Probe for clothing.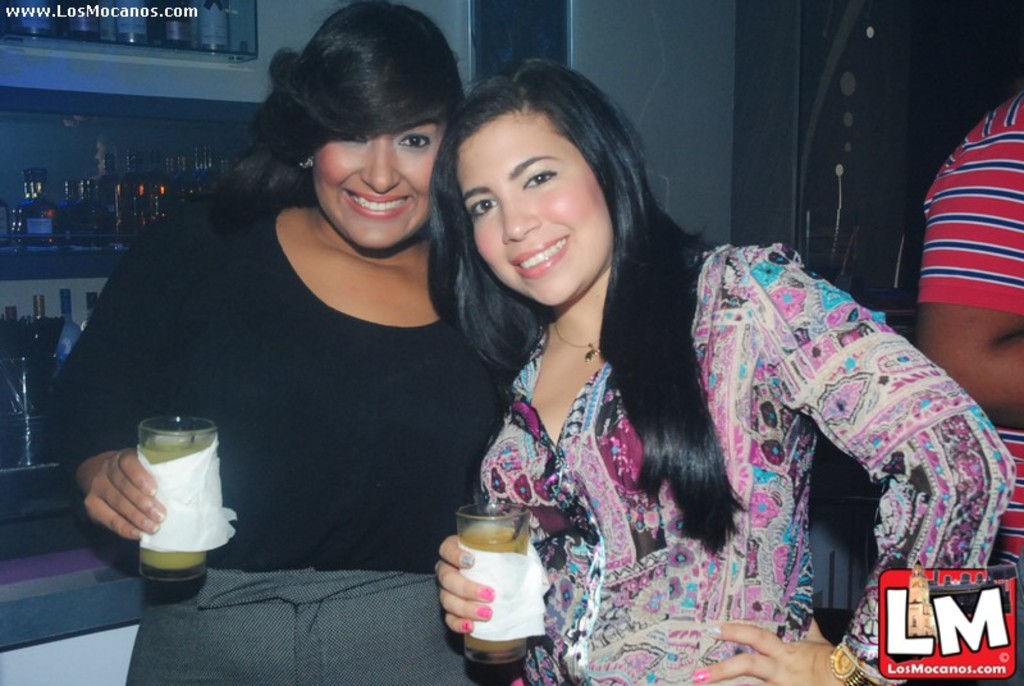
Probe result: 46:198:512:685.
